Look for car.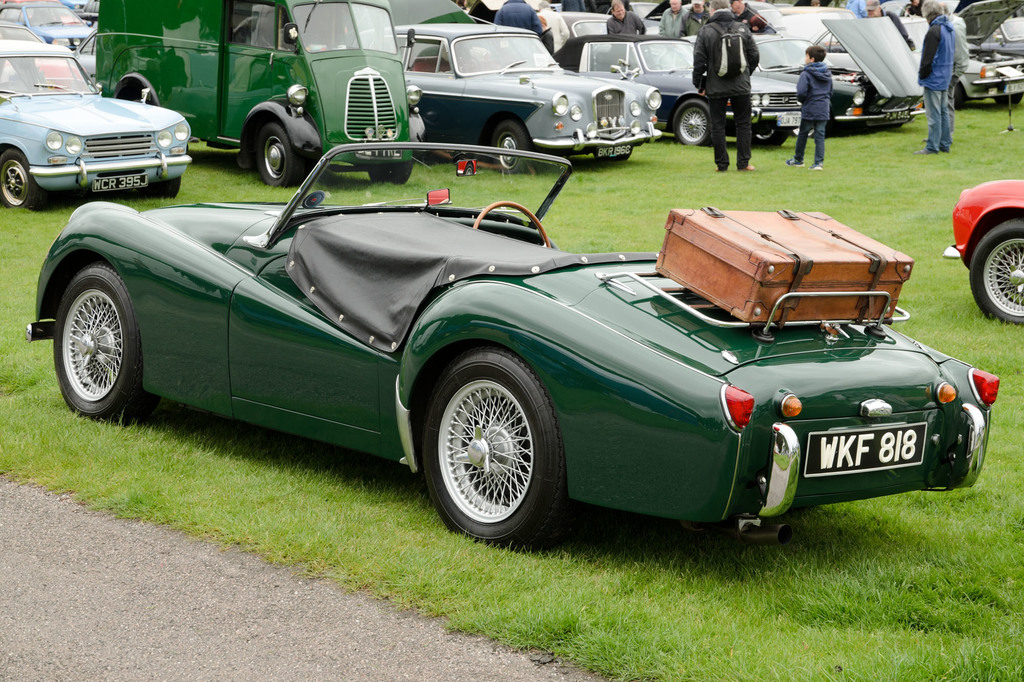
Found: [52,146,963,564].
